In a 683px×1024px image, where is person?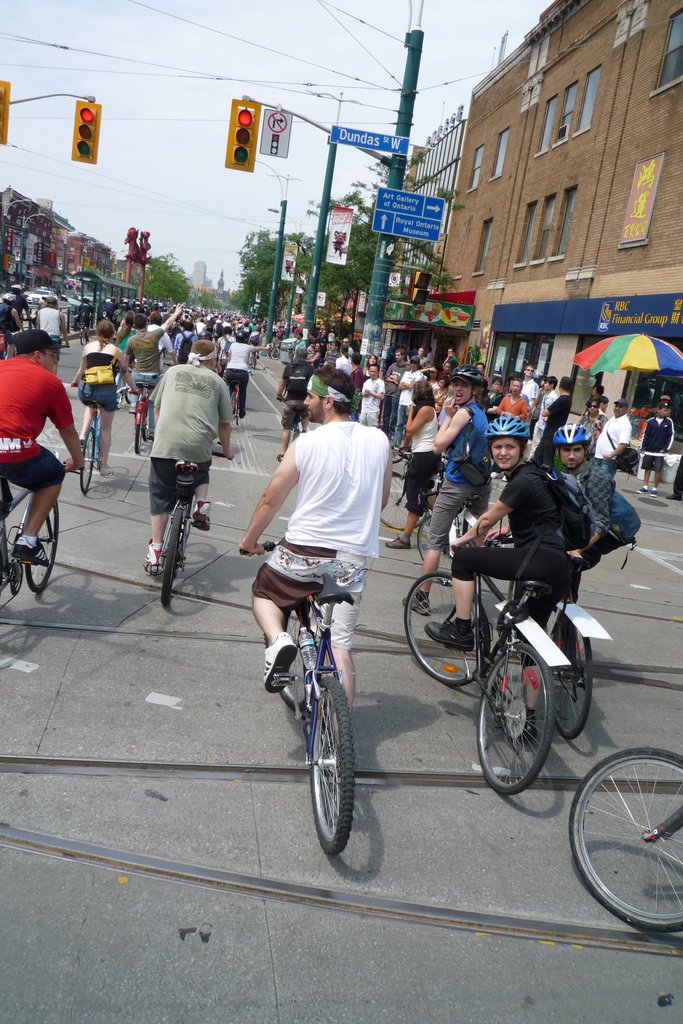
BBox(39, 297, 69, 349).
